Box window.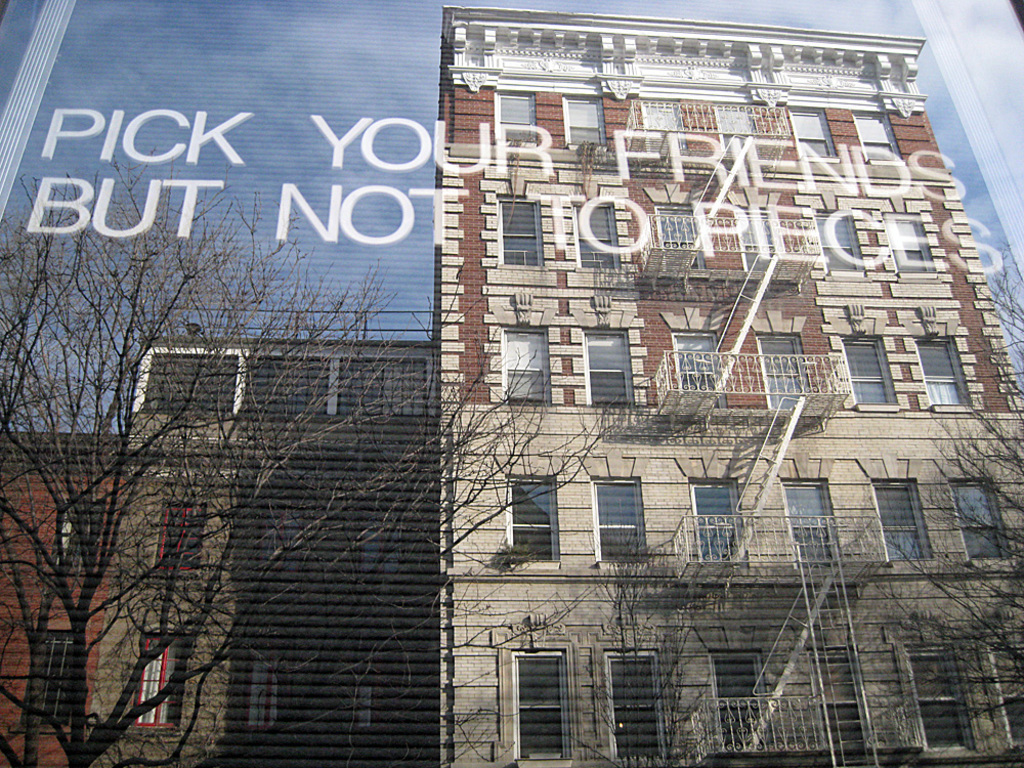
914,329,979,410.
